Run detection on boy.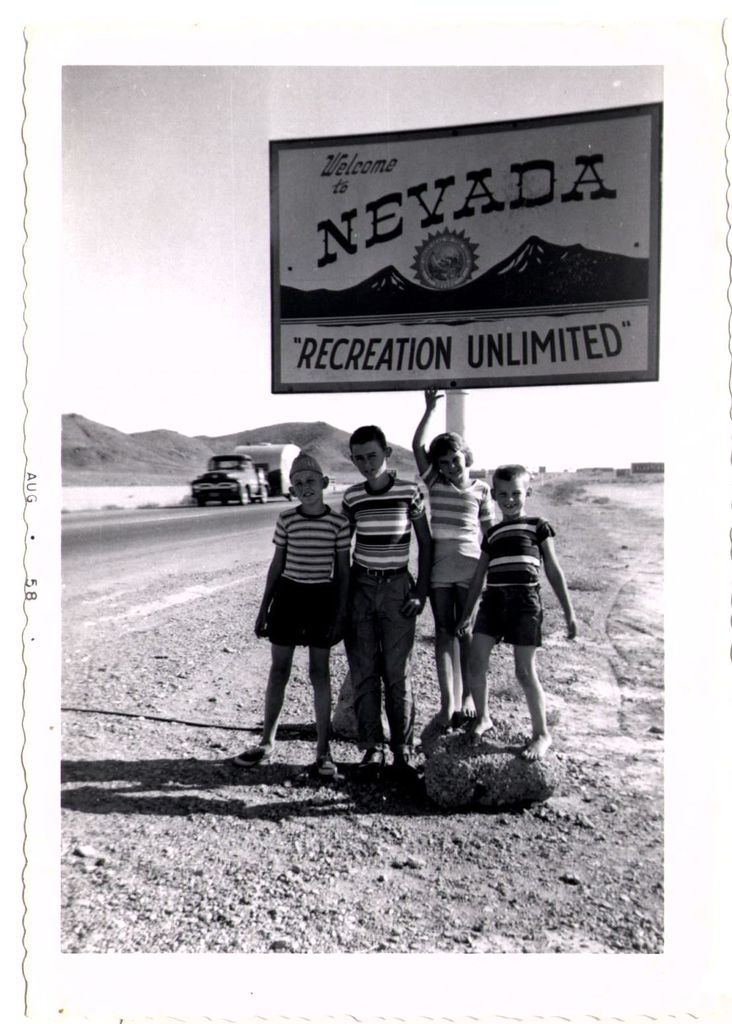
Result: 336/423/438/782.
